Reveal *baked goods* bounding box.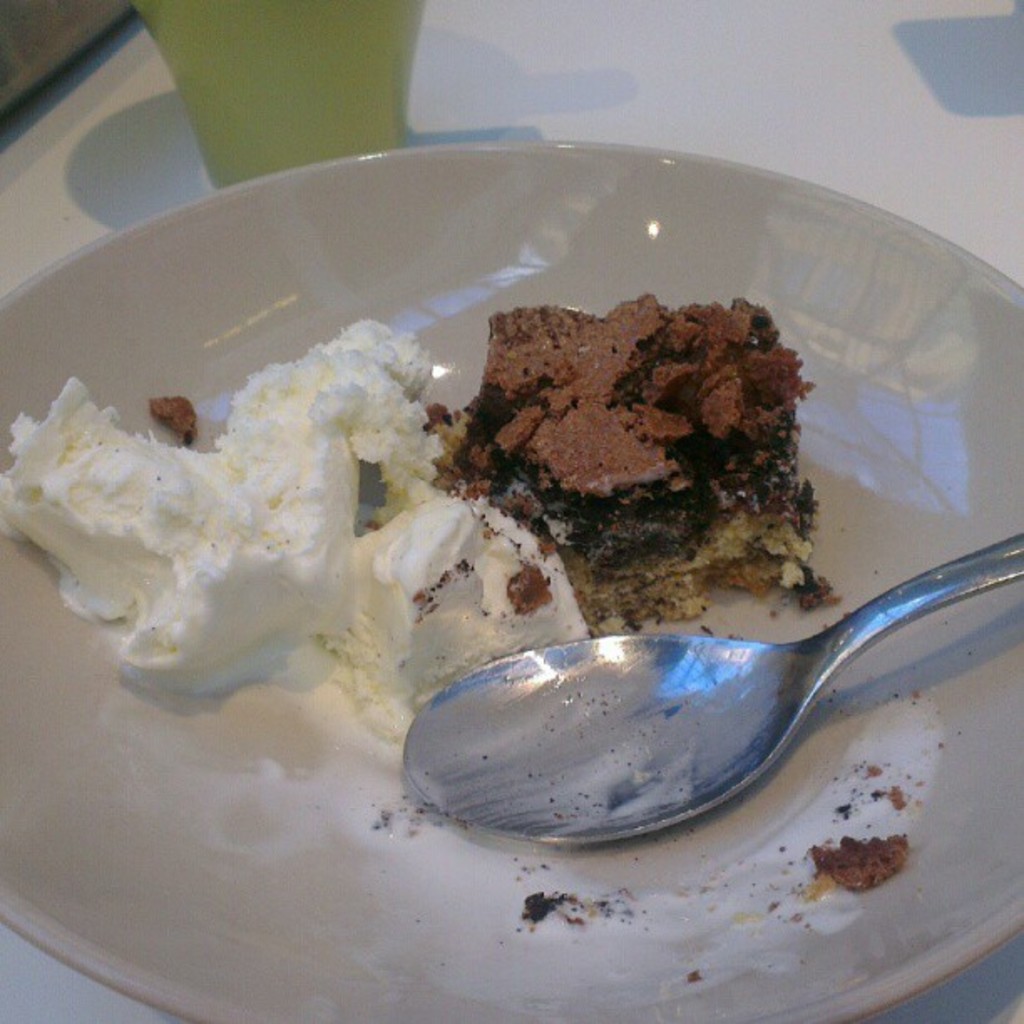
Revealed: select_region(427, 278, 865, 614).
